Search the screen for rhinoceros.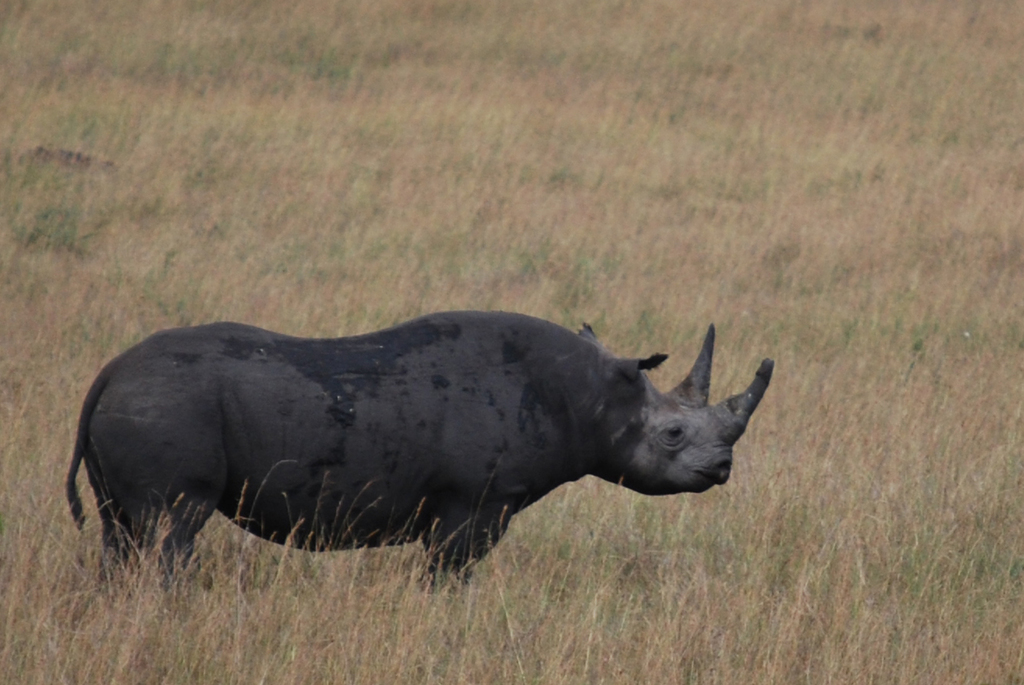
Found at (left=59, top=300, right=797, bottom=584).
